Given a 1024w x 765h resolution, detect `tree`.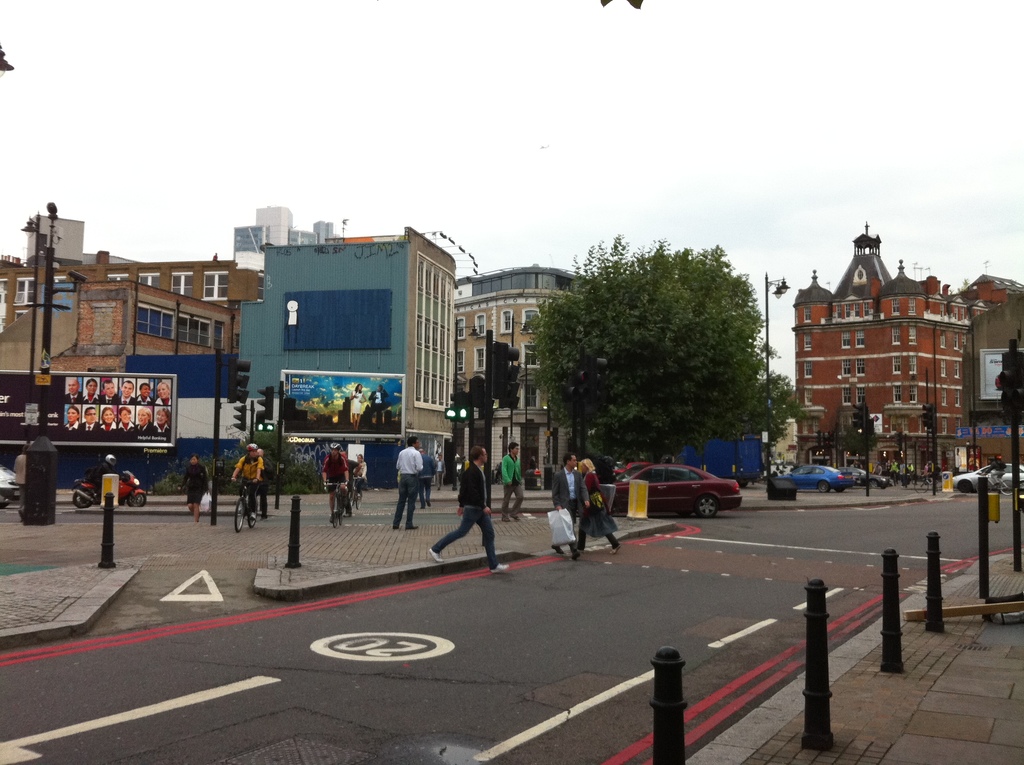
{"left": 515, "top": 230, "right": 773, "bottom": 474}.
